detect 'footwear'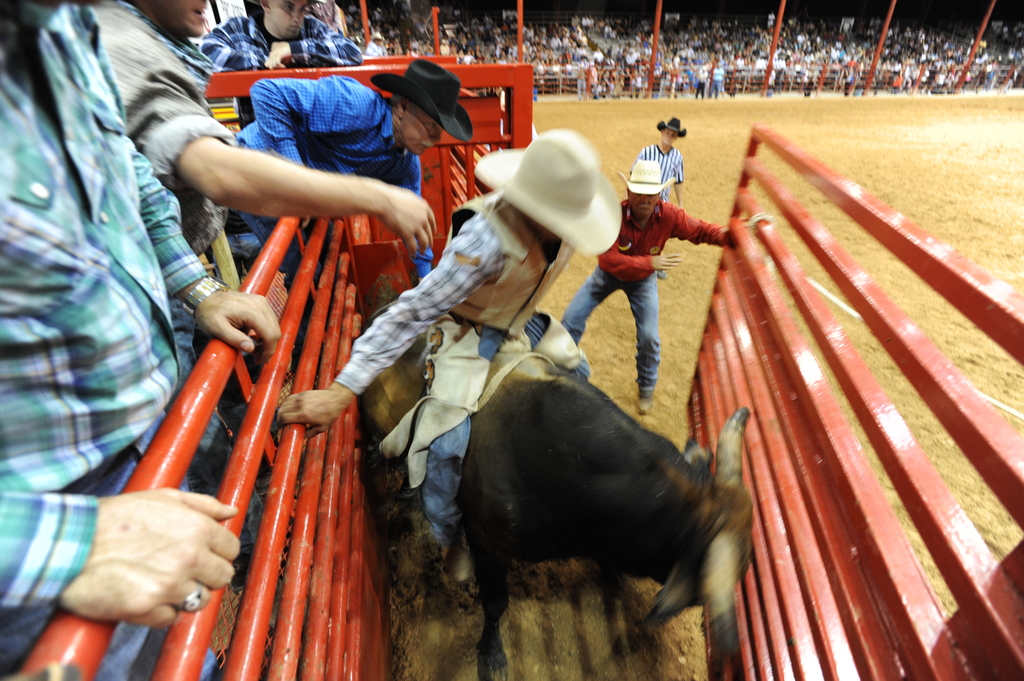
detection(432, 541, 466, 579)
